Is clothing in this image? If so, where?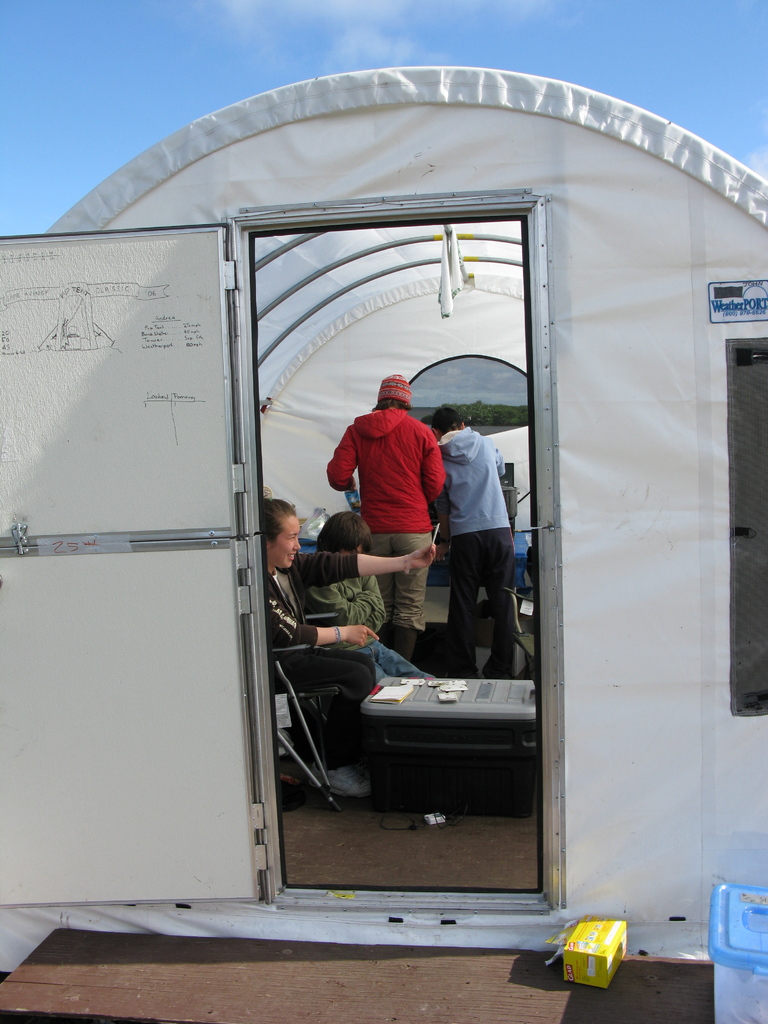
Yes, at <region>348, 641, 438, 684</region>.
